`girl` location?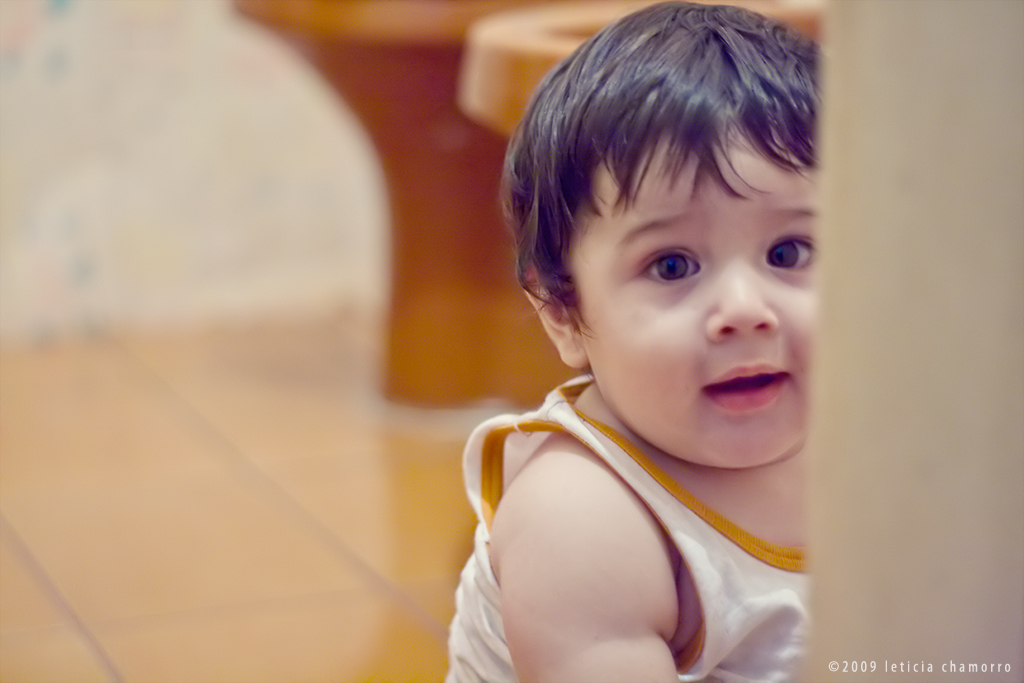
448, 0, 825, 682
